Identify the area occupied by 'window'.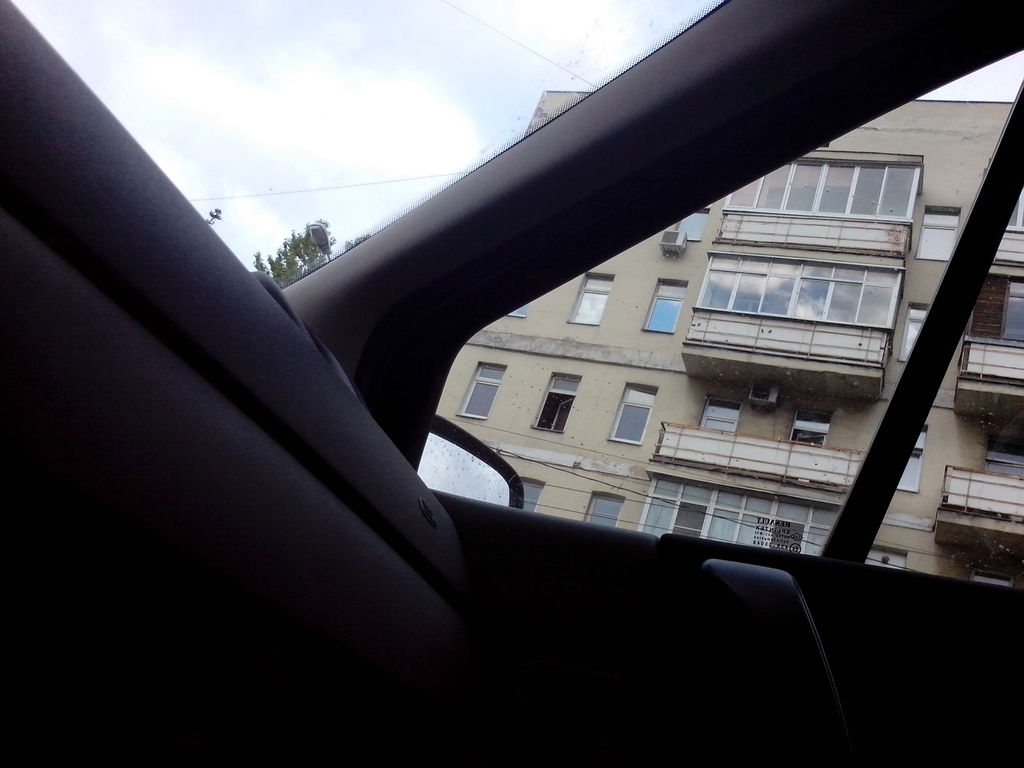
Area: [left=980, top=141, right=1023, bottom=228].
